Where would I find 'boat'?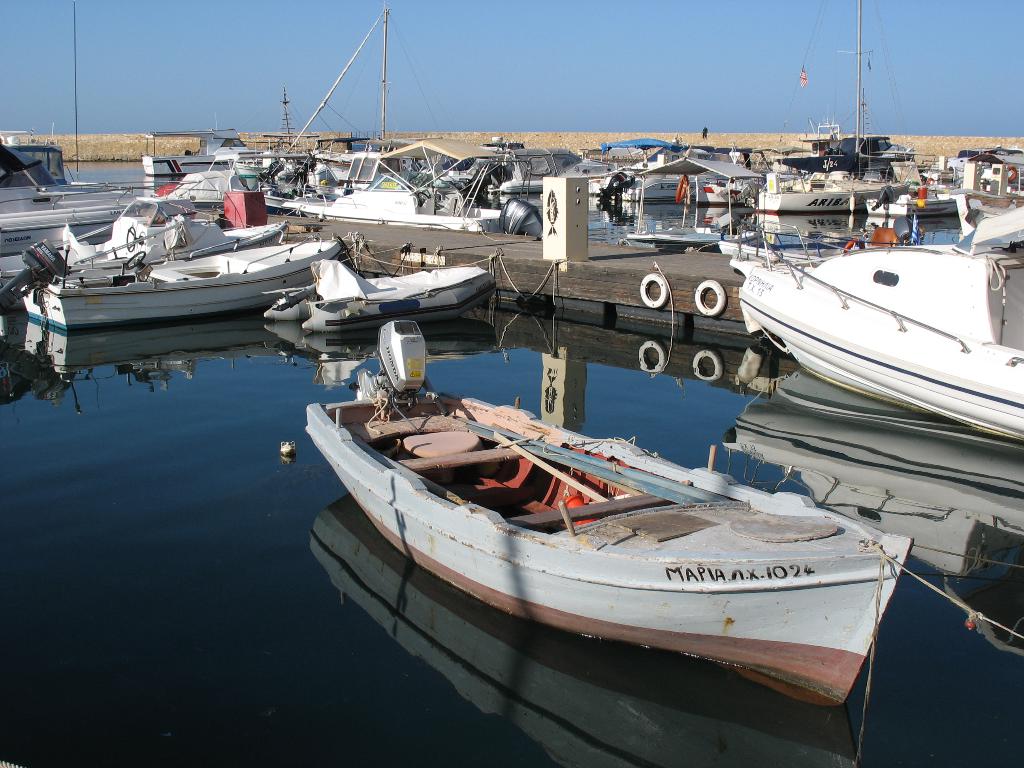
At 264 262 492 331.
